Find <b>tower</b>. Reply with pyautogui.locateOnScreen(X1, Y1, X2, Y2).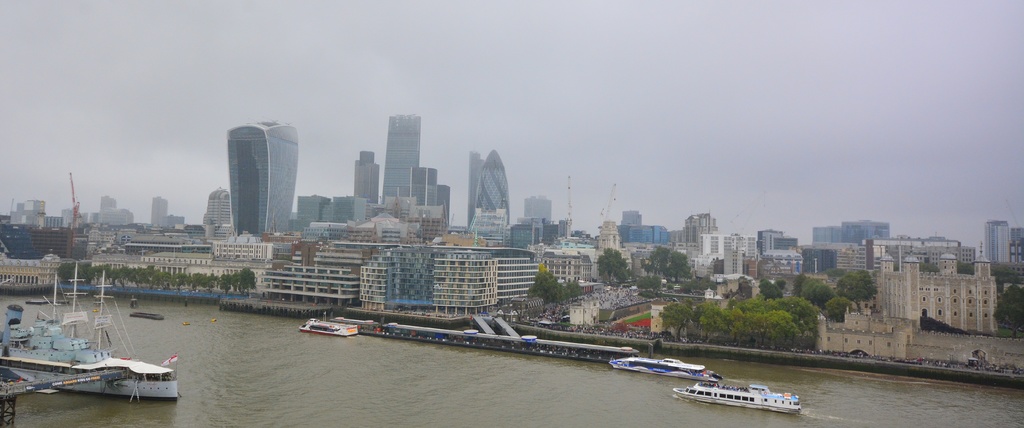
pyautogui.locateOnScreen(150, 199, 173, 230).
